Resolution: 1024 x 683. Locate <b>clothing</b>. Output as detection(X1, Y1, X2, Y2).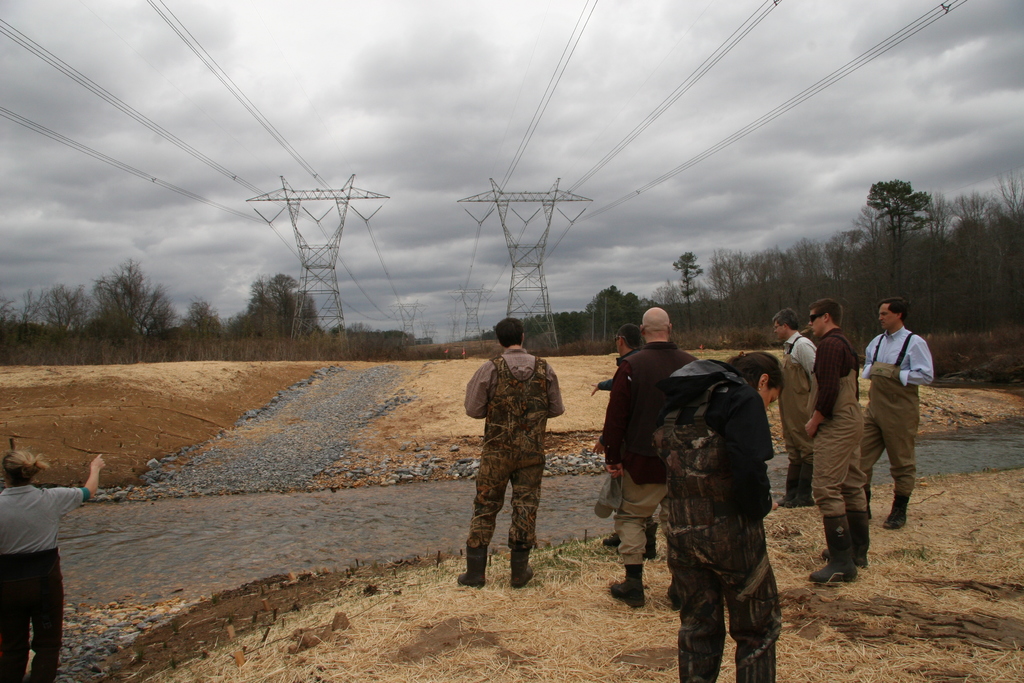
detection(812, 326, 869, 520).
